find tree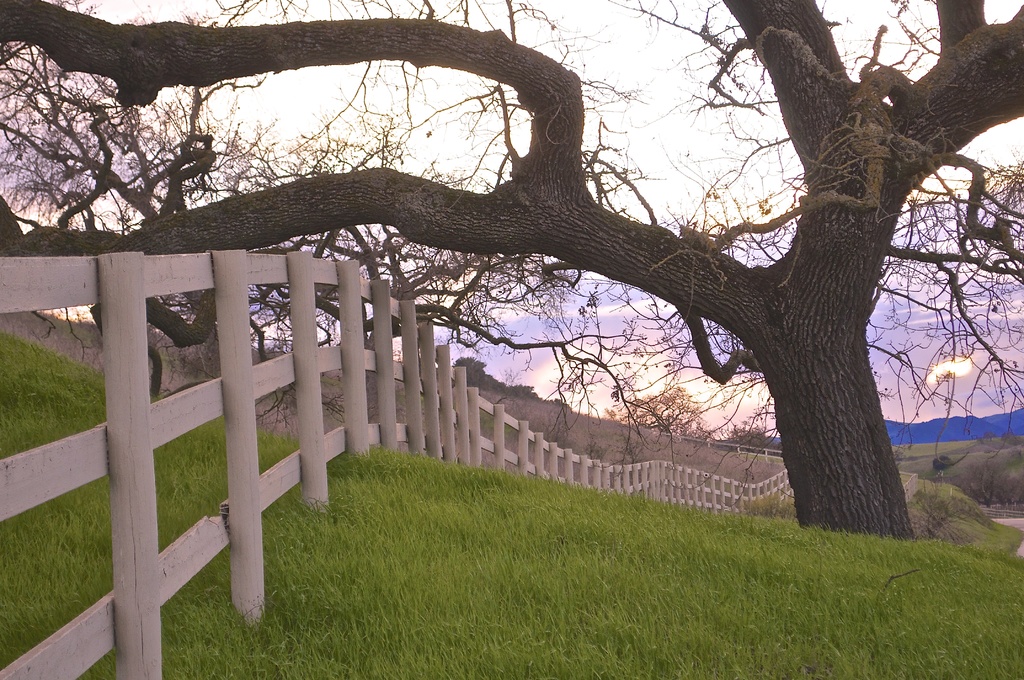
crop(52, 0, 1003, 562)
